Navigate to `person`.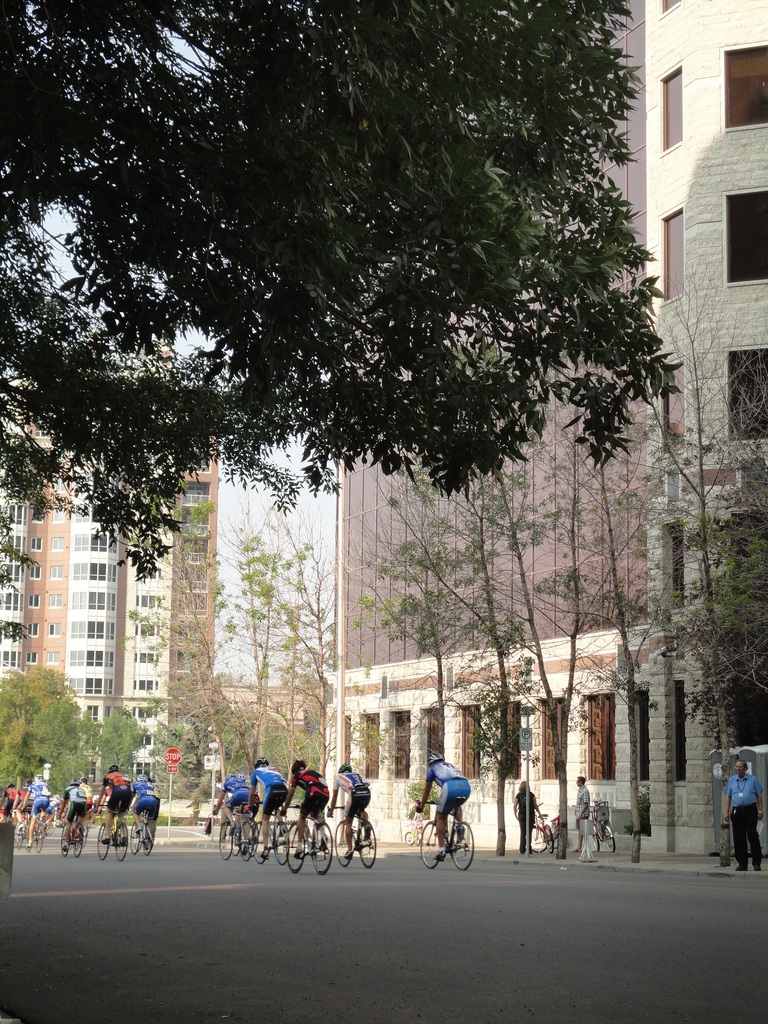
Navigation target: bbox=(287, 754, 332, 857).
